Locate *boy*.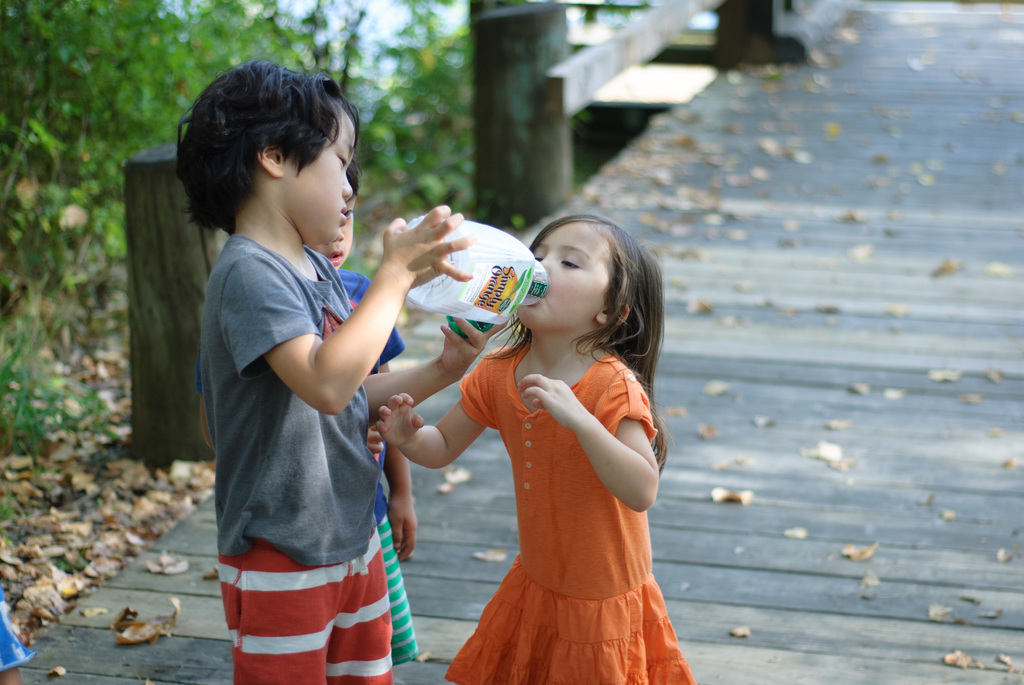
Bounding box: [x1=174, y1=70, x2=430, y2=673].
